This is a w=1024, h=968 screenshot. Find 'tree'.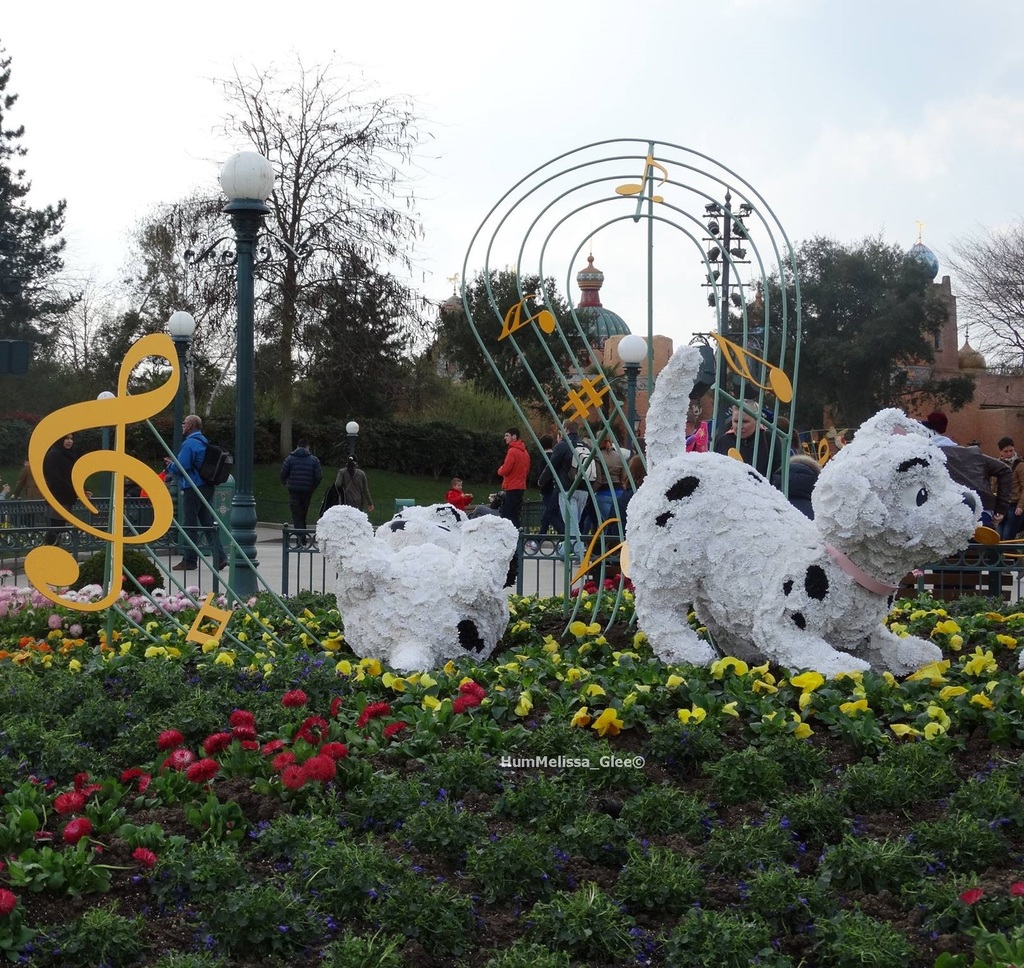
Bounding box: {"x1": 166, "y1": 51, "x2": 458, "y2": 519}.
